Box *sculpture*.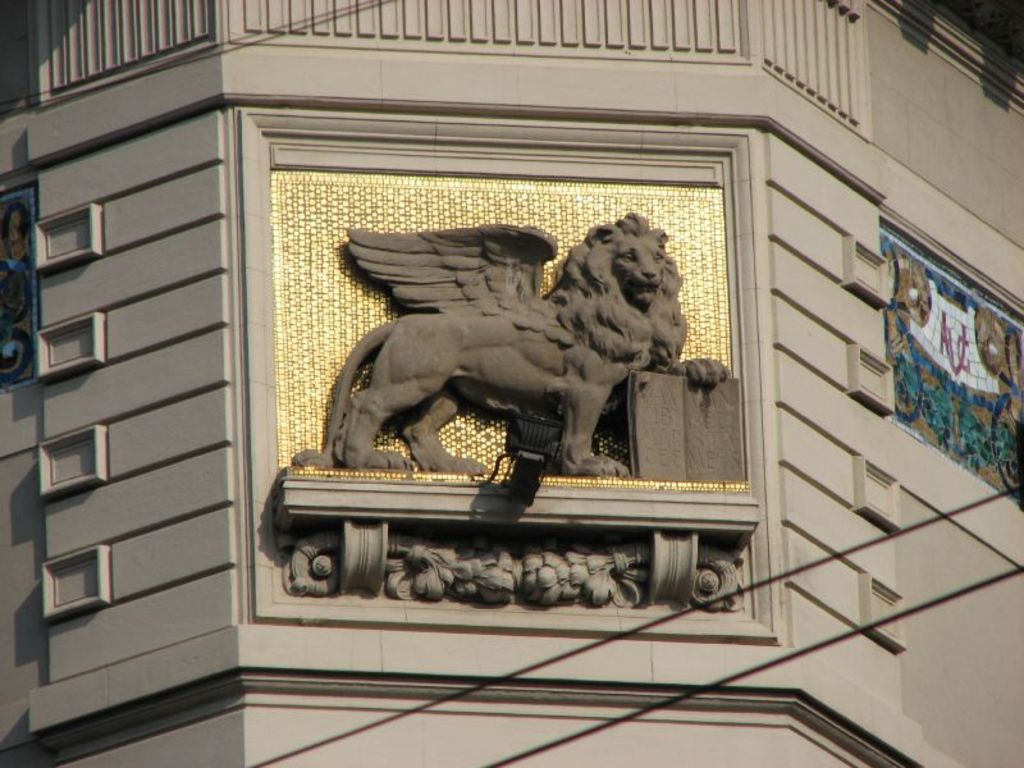
{"x1": 293, "y1": 206, "x2": 728, "y2": 470}.
